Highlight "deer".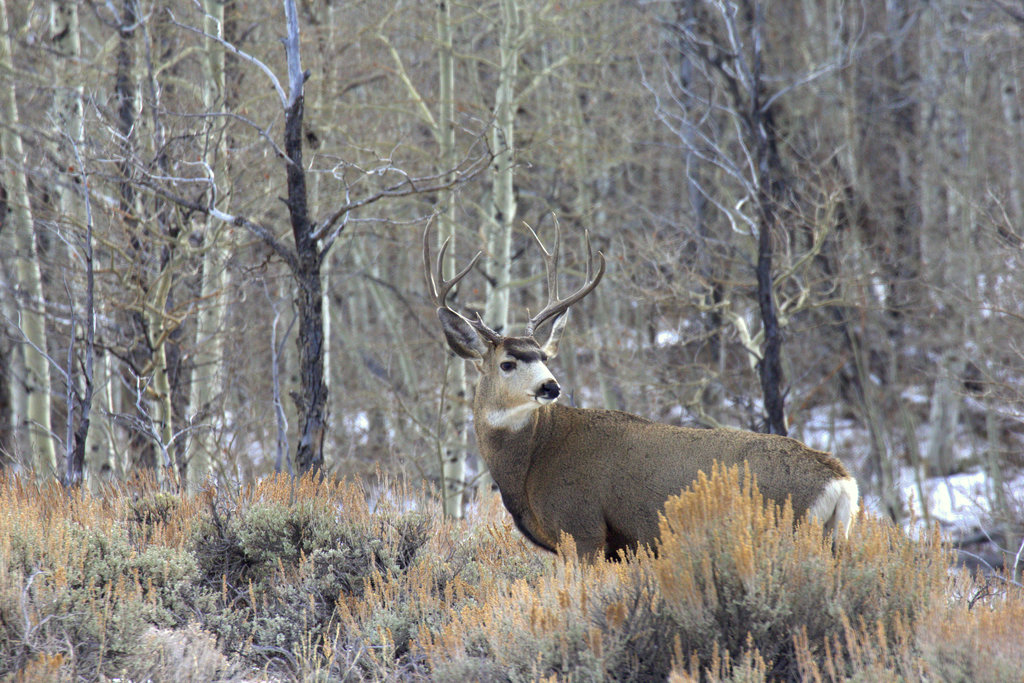
Highlighted region: [422, 214, 861, 564].
